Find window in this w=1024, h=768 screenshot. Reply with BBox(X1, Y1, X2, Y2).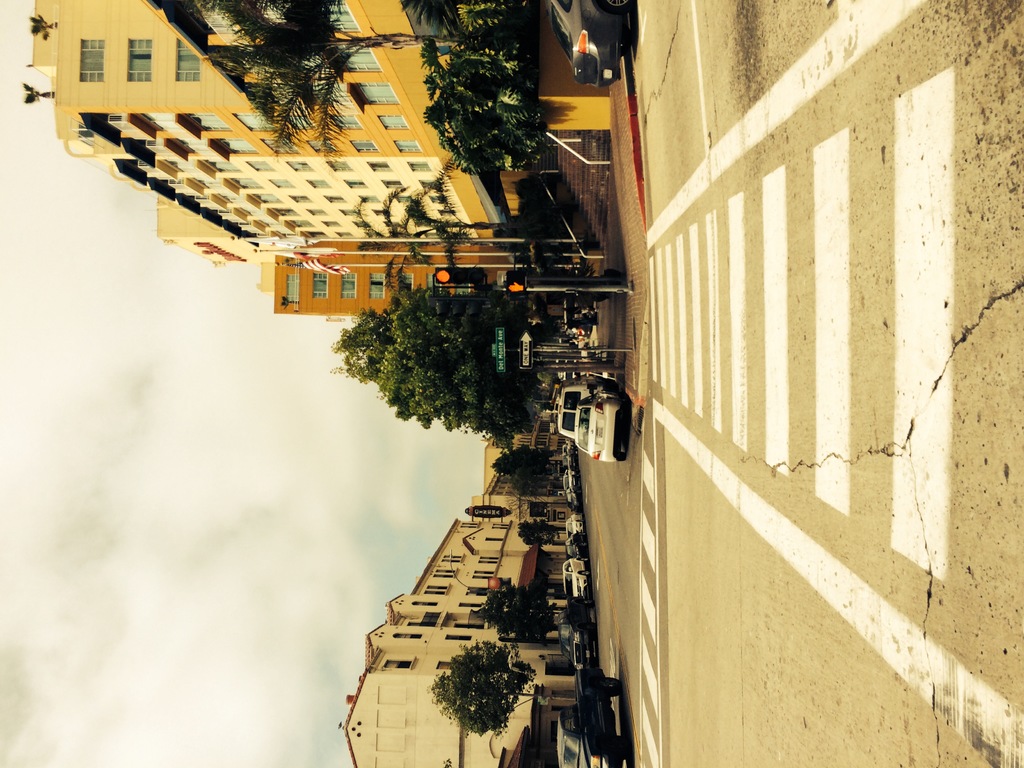
BBox(288, 276, 299, 301).
